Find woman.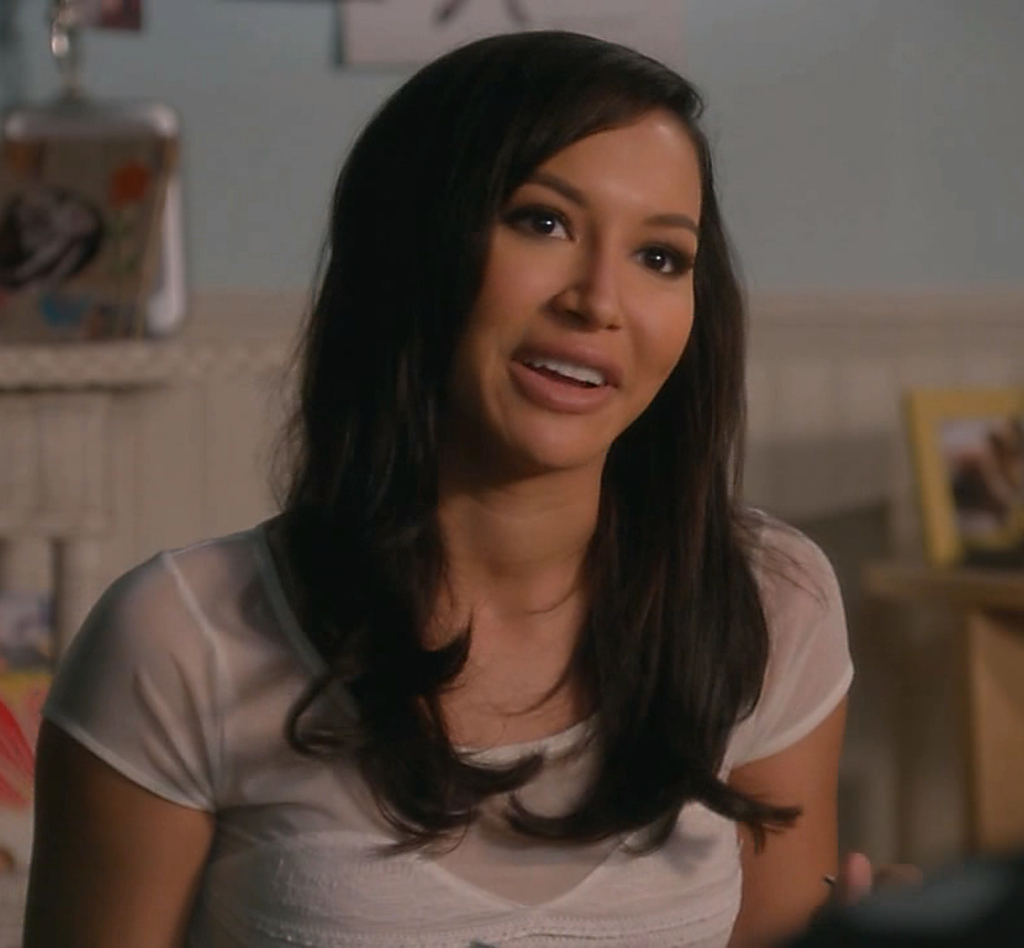
{"left": 53, "top": 24, "right": 895, "bottom": 943}.
